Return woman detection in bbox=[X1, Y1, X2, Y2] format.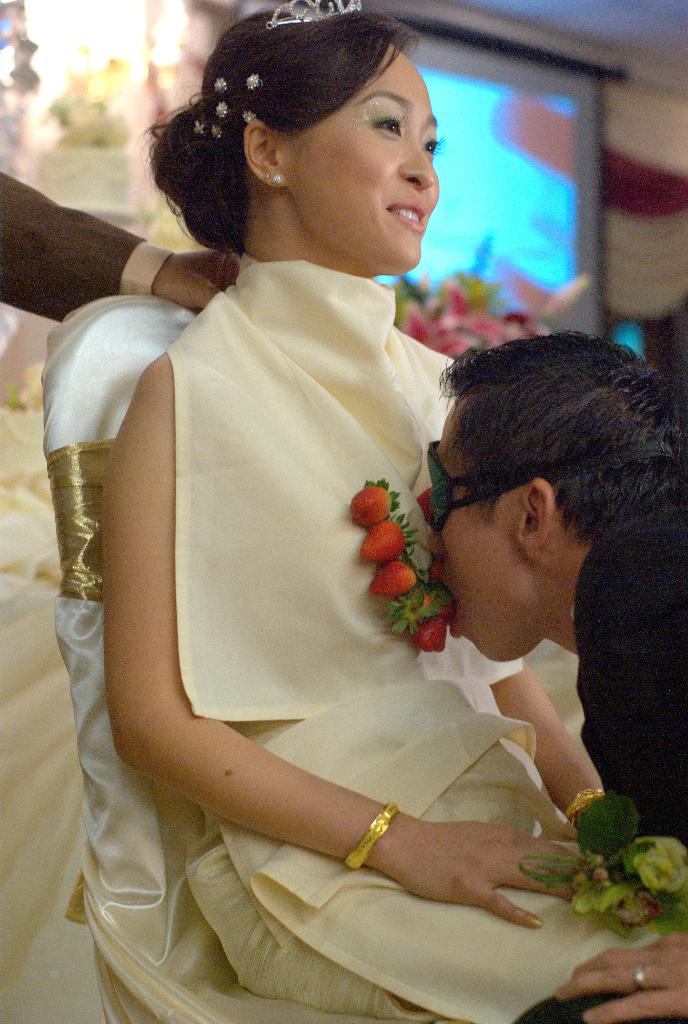
bbox=[87, 0, 684, 1023].
